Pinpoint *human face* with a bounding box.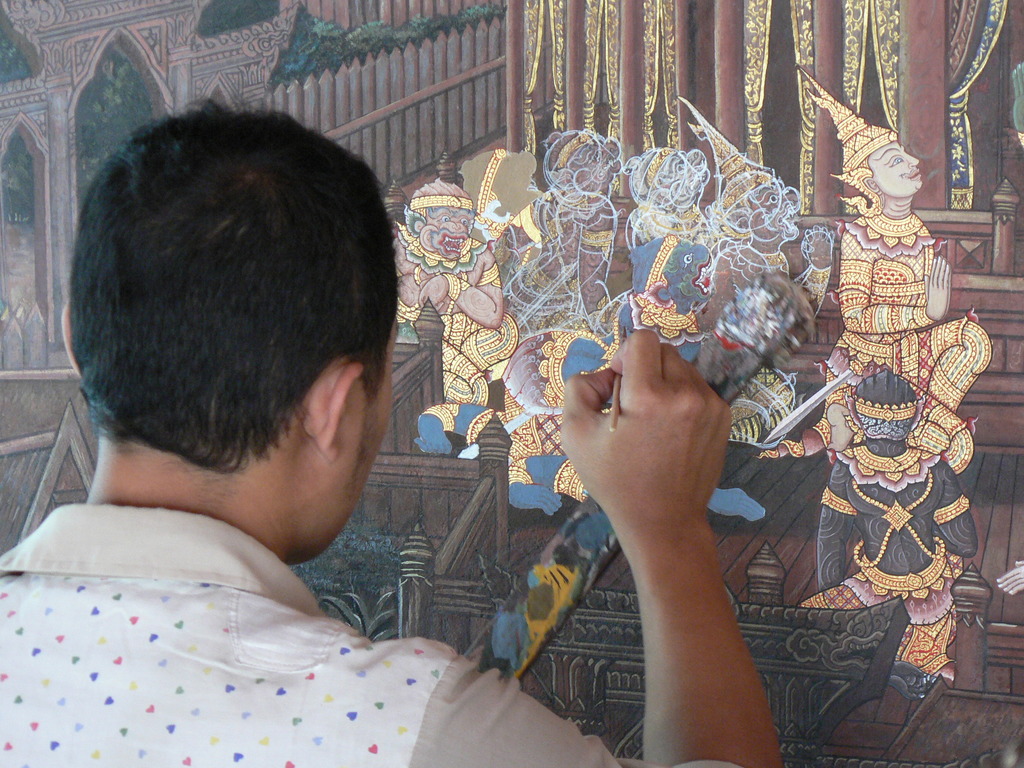
x1=870, y1=141, x2=922, y2=193.
